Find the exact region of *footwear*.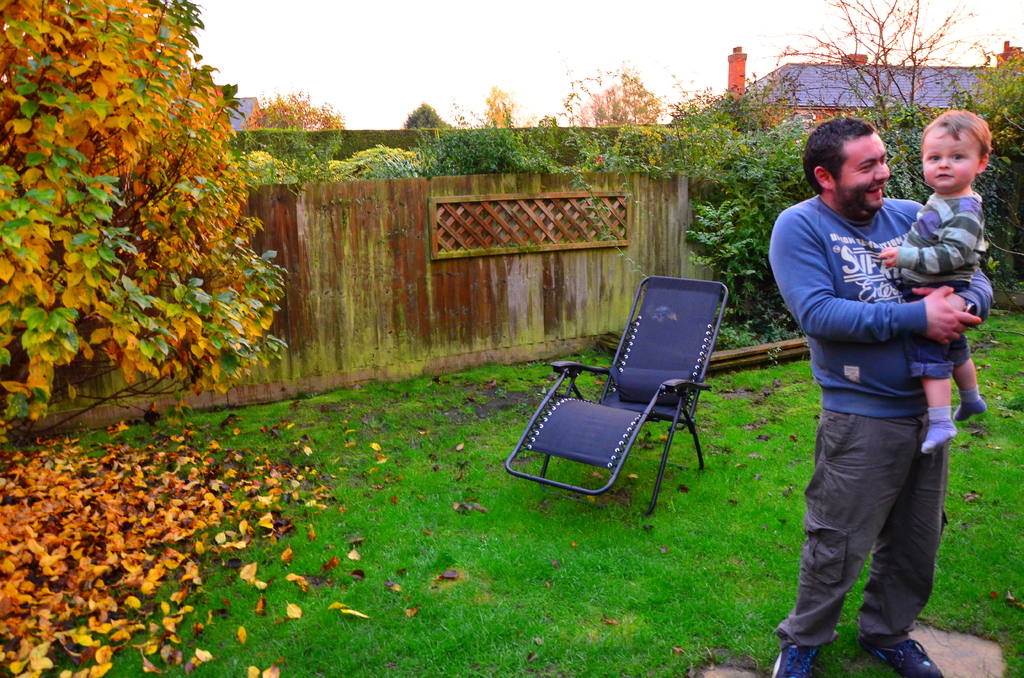
Exact region: rect(772, 642, 820, 677).
